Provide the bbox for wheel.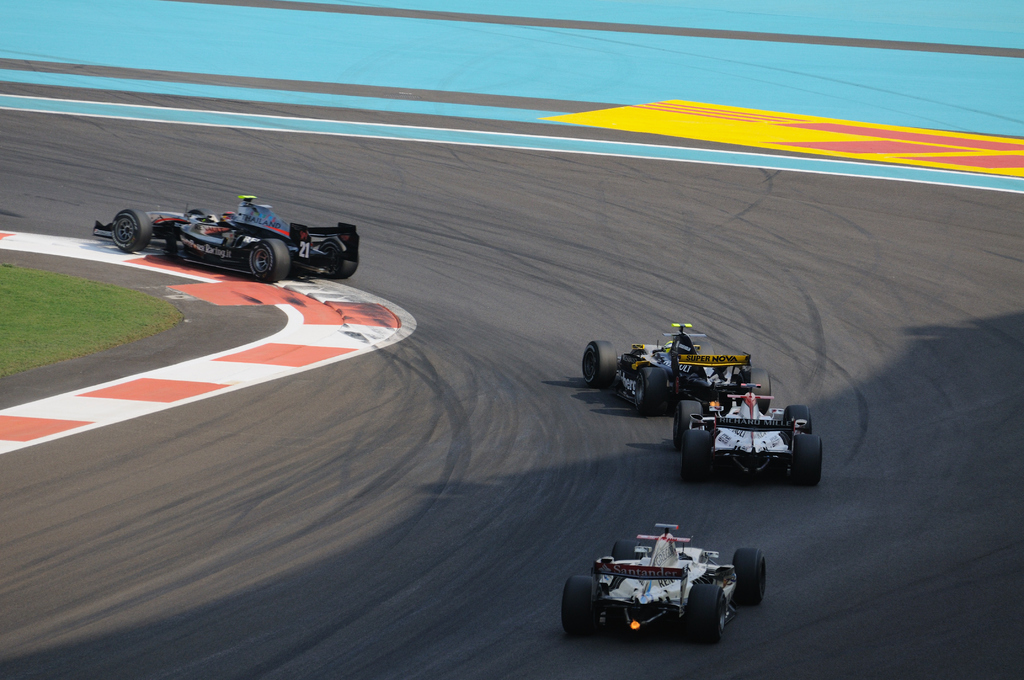
BBox(109, 208, 155, 250).
